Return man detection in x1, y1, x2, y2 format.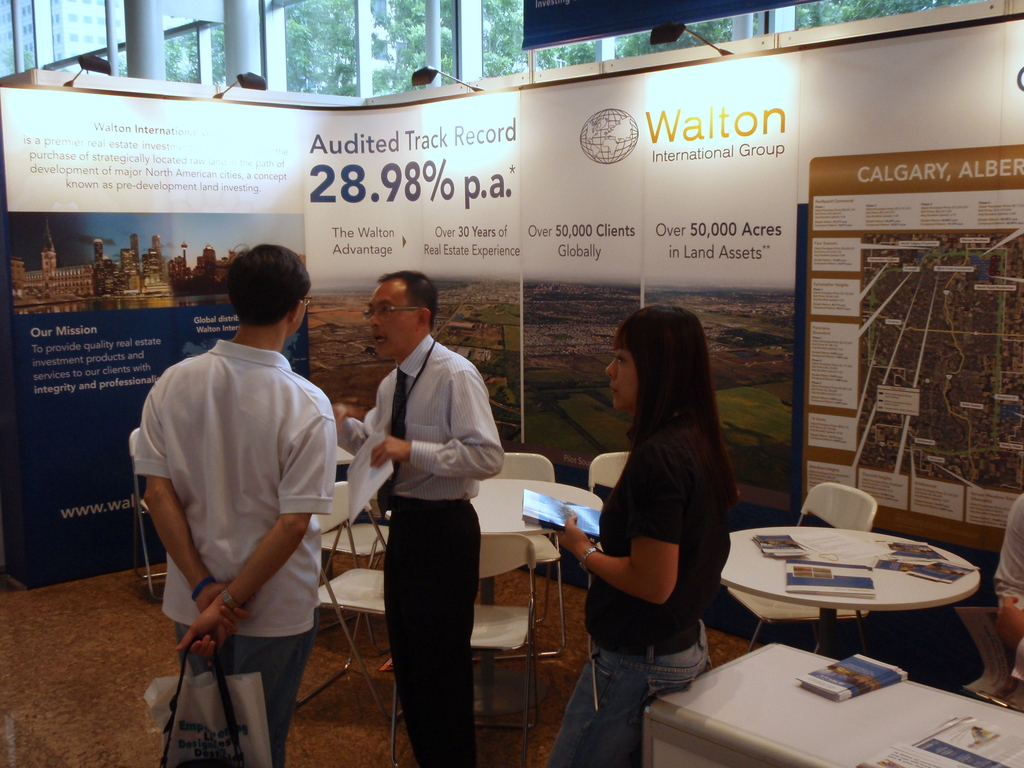
125, 225, 346, 756.
